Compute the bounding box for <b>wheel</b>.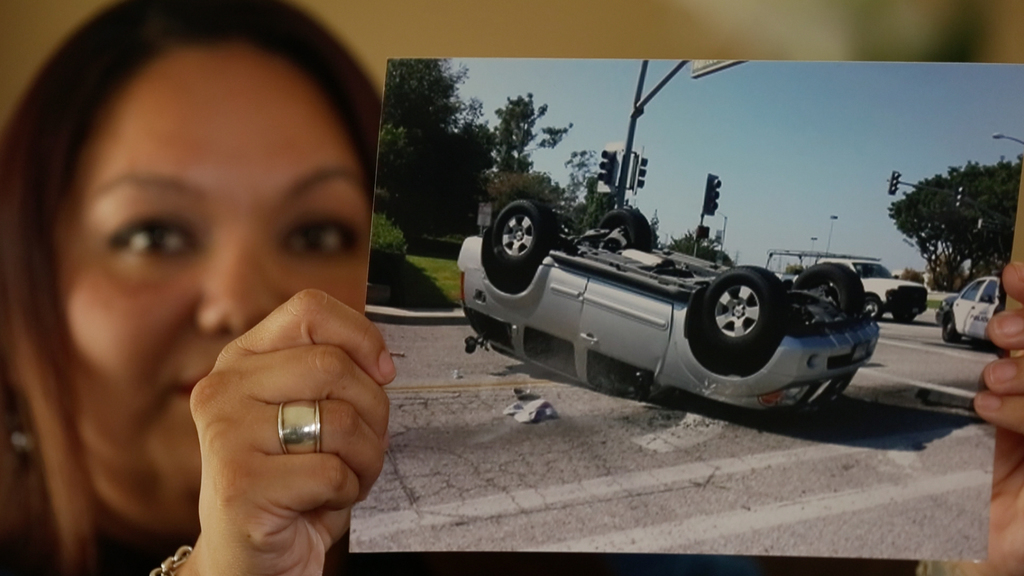
897/313/913/319.
